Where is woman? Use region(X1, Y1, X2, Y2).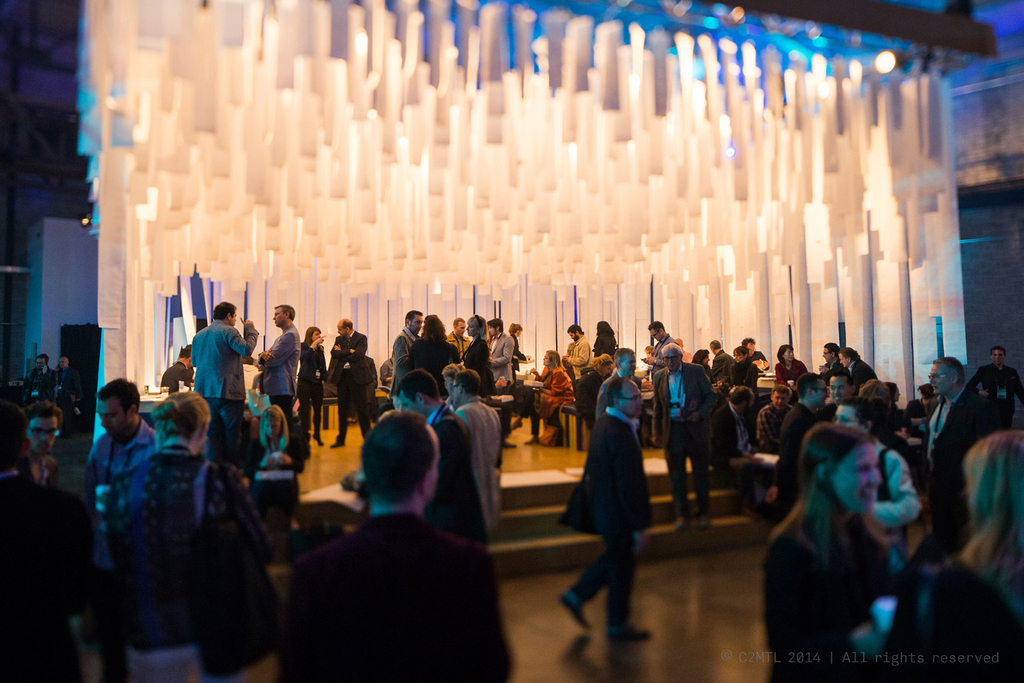
region(727, 348, 762, 392).
